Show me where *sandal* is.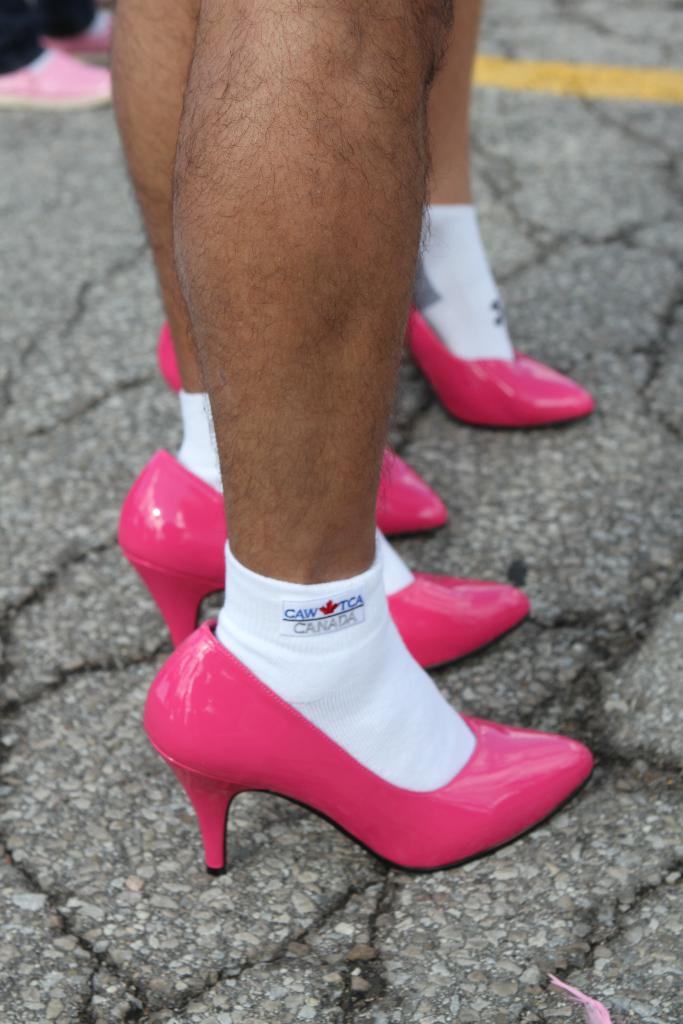
*sandal* is at bbox(112, 445, 523, 668).
